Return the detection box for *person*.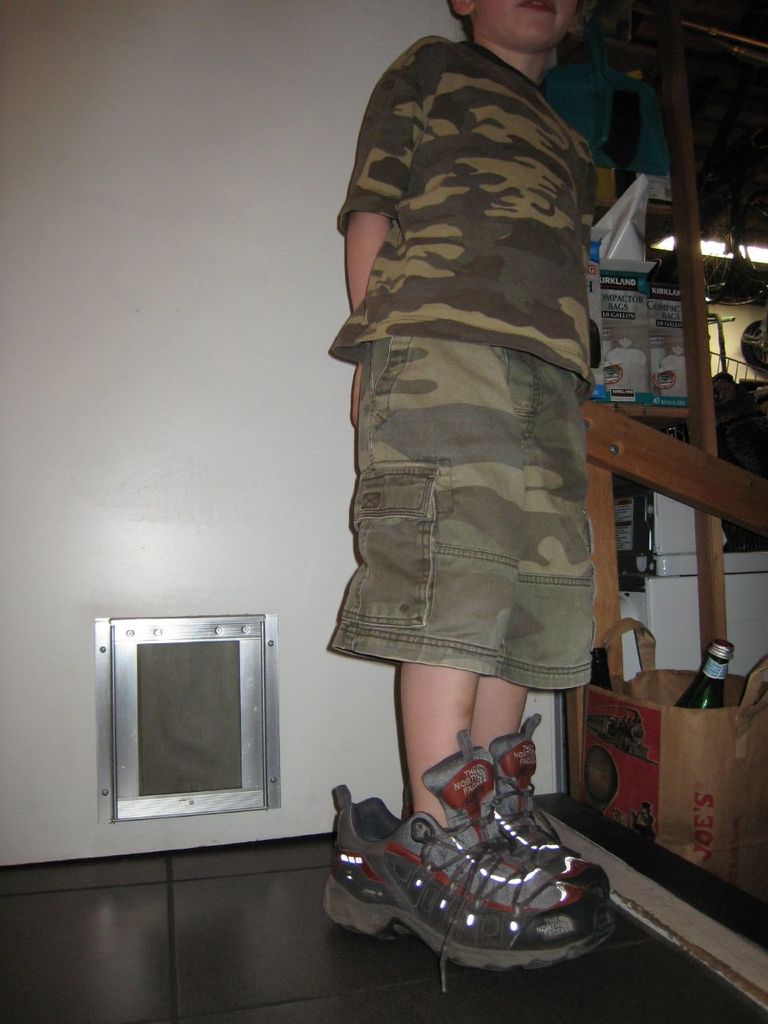
[x1=302, y1=0, x2=639, y2=962].
